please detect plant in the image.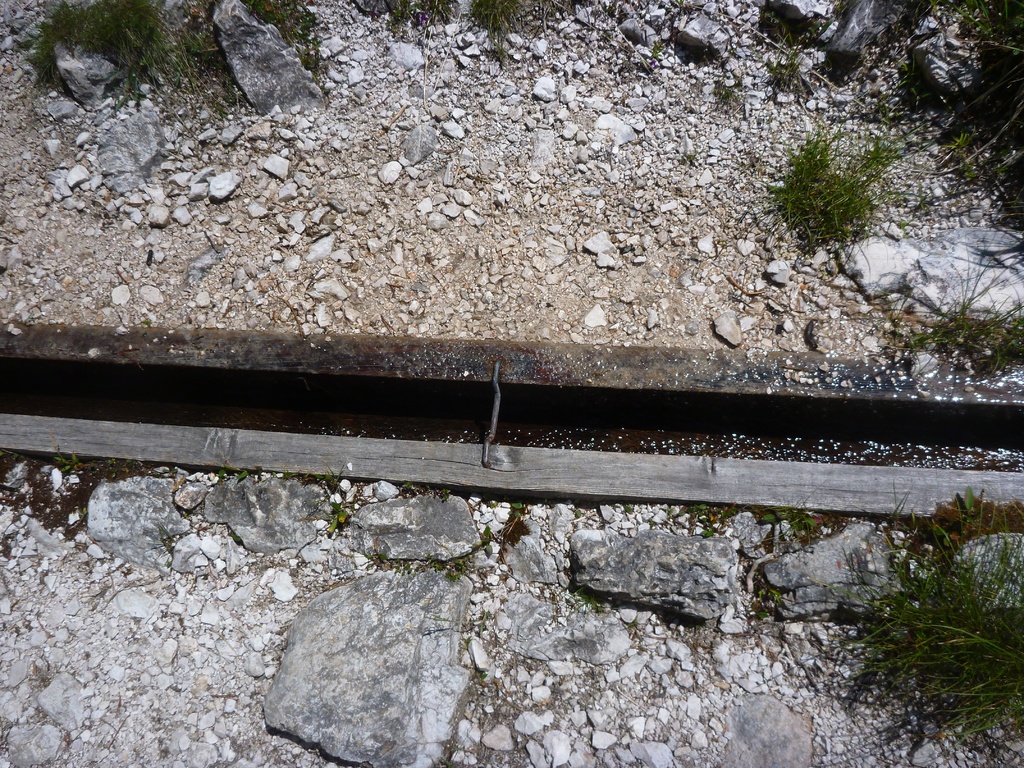
509/496/520/518.
